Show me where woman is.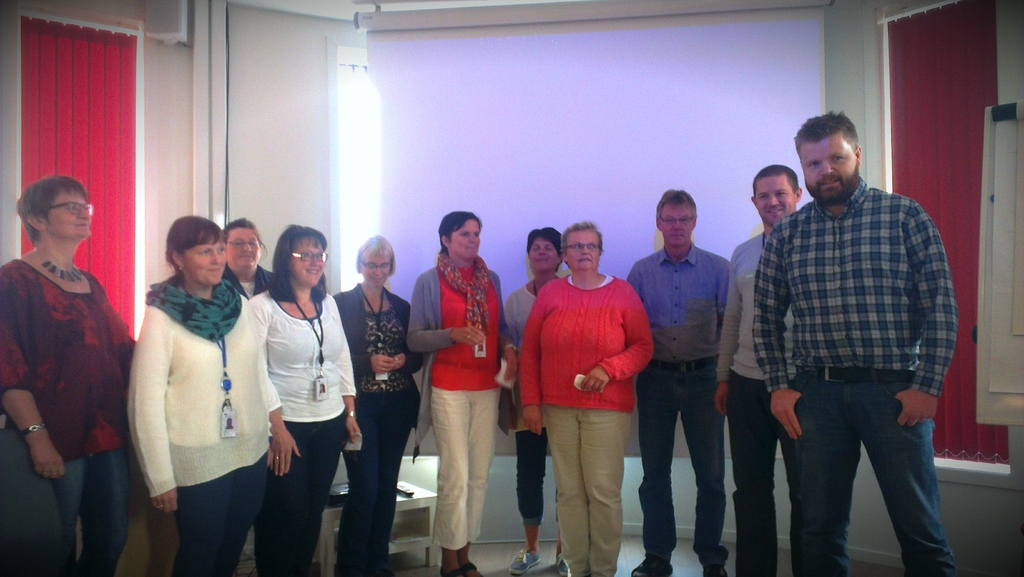
woman is at rect(252, 225, 360, 576).
